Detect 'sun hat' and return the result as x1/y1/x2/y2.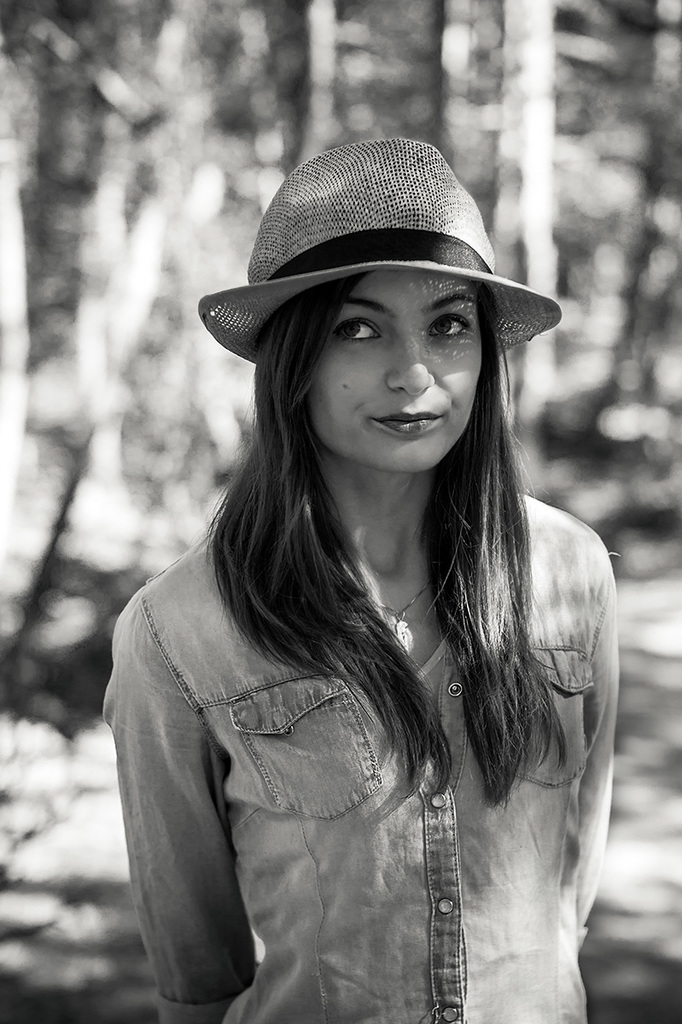
191/133/574/364.
